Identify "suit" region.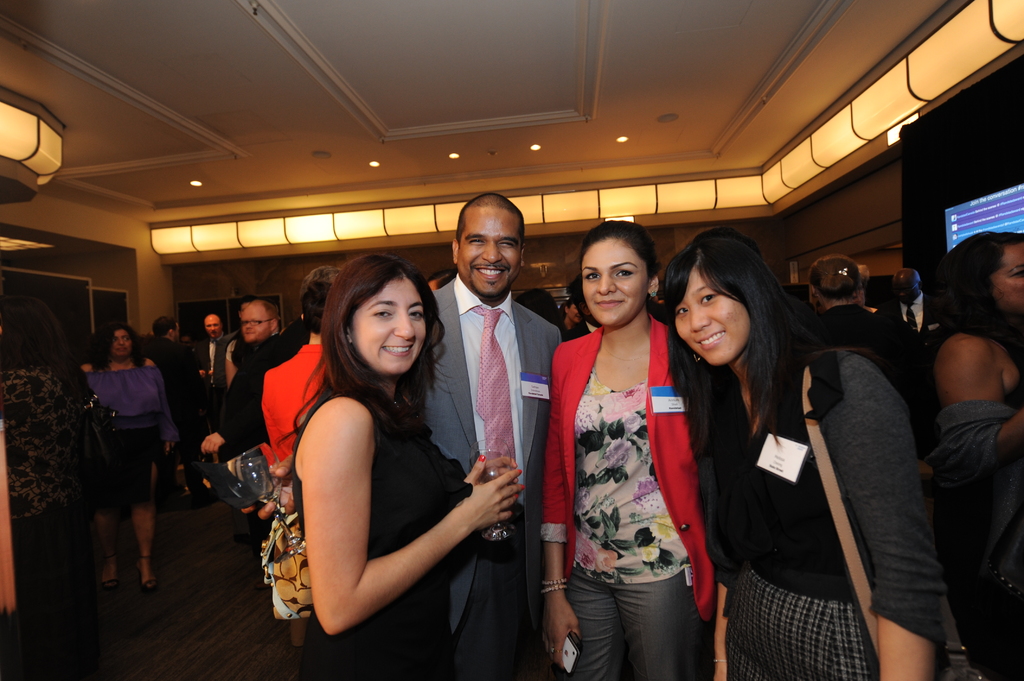
Region: x1=426, y1=189, x2=563, y2=643.
